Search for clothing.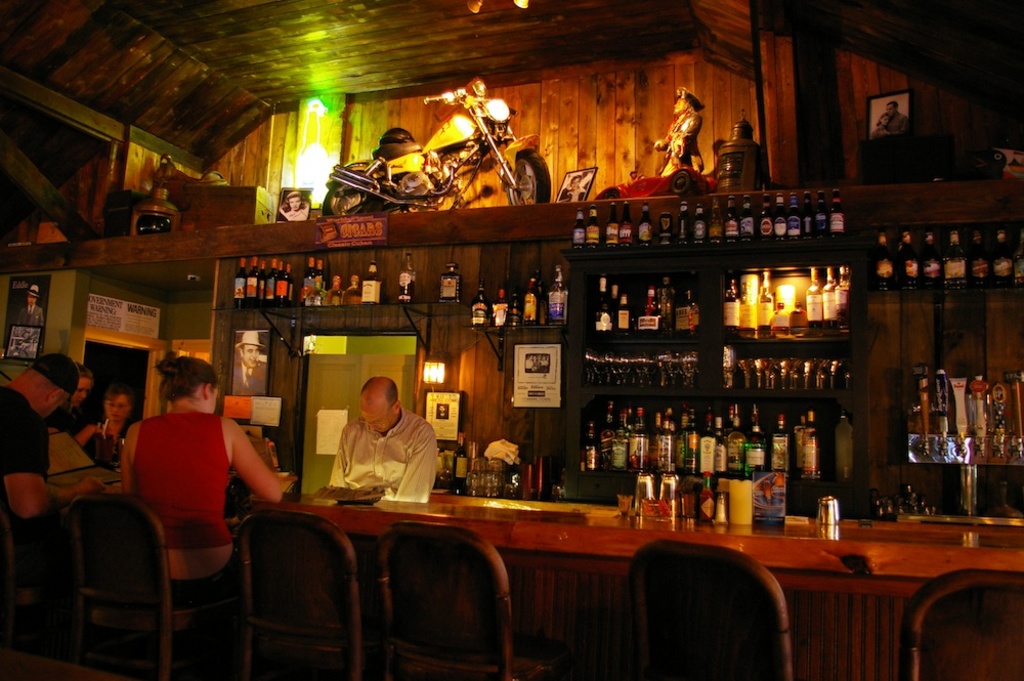
Found at detection(169, 552, 272, 622).
